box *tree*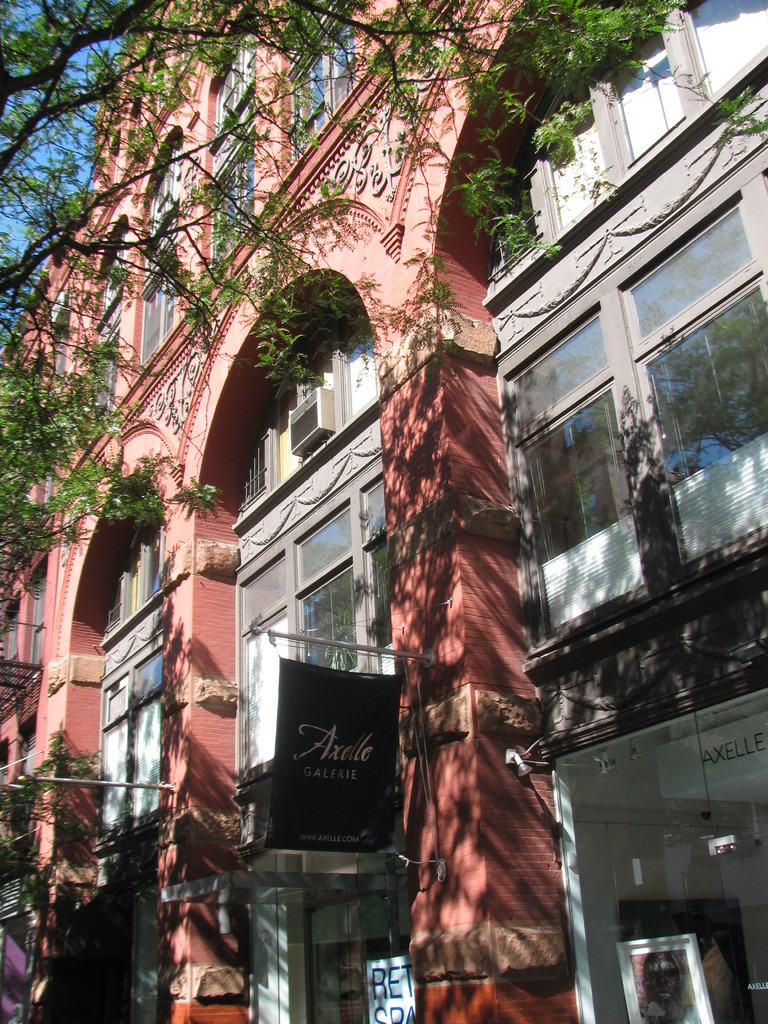
box(0, 0, 767, 611)
